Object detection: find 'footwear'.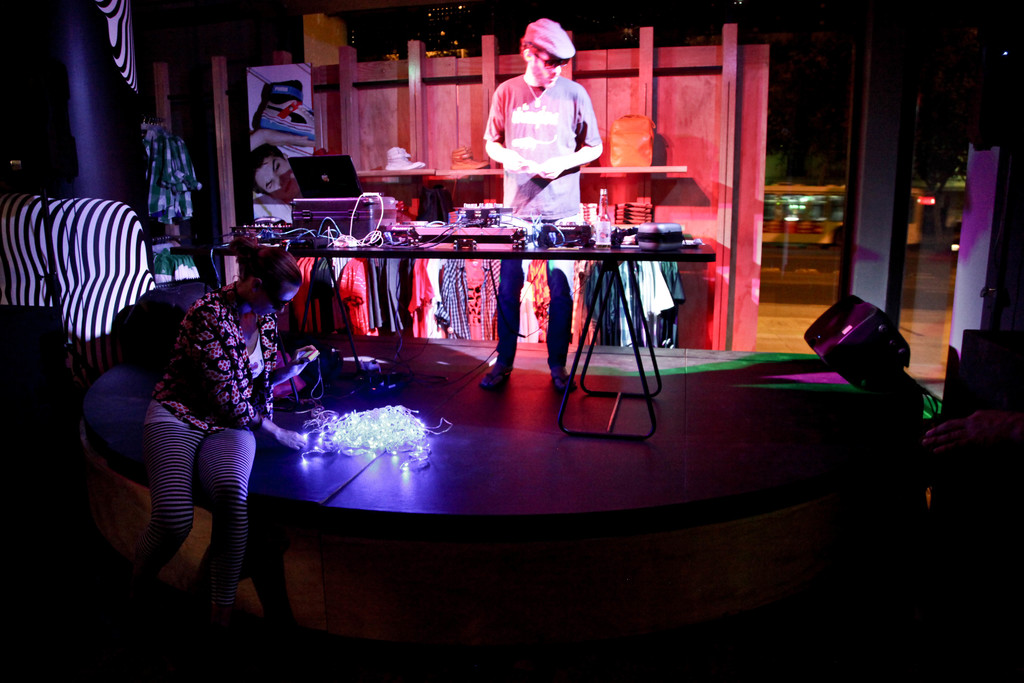
549/368/584/395.
